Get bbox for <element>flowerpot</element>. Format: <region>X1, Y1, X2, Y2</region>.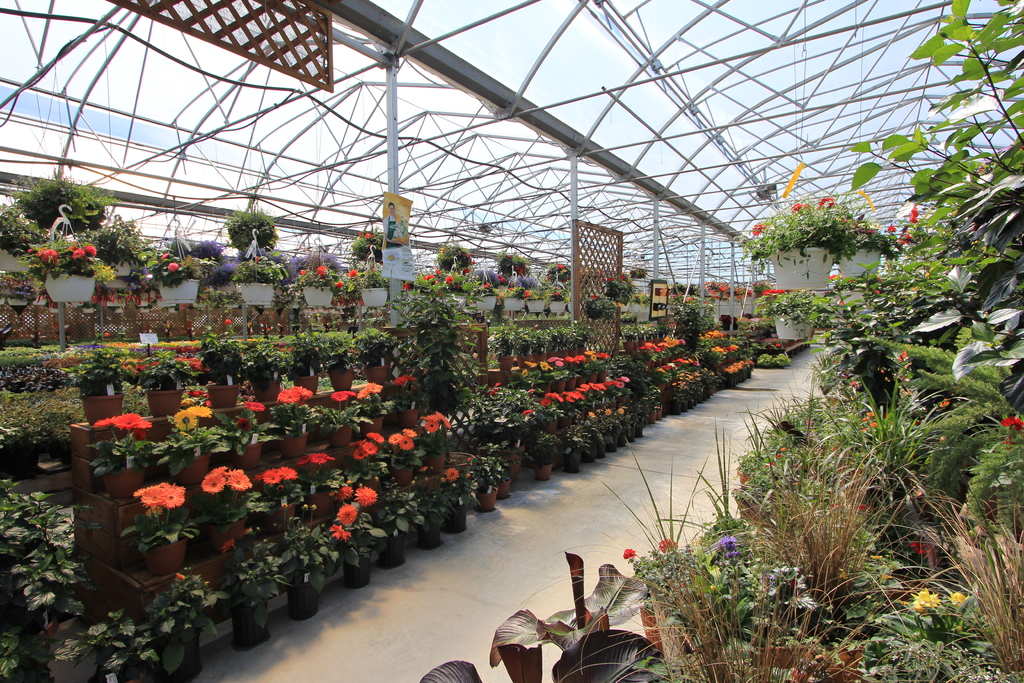
<region>40, 273, 92, 303</region>.
